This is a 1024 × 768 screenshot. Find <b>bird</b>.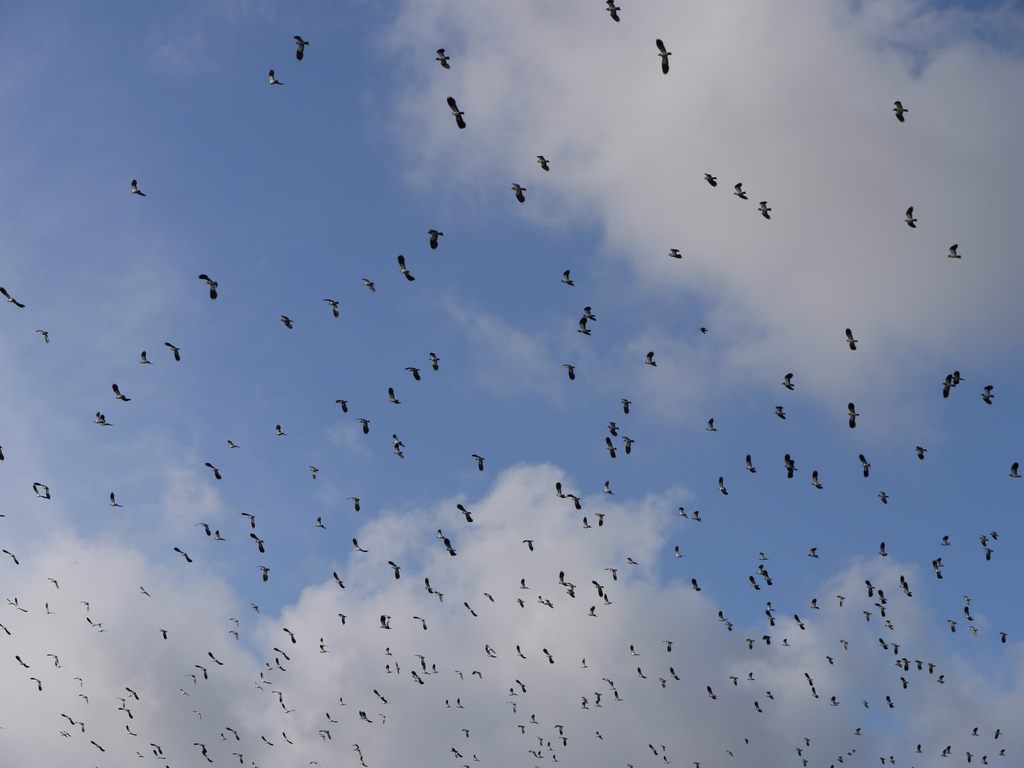
Bounding box: Rect(133, 582, 153, 598).
